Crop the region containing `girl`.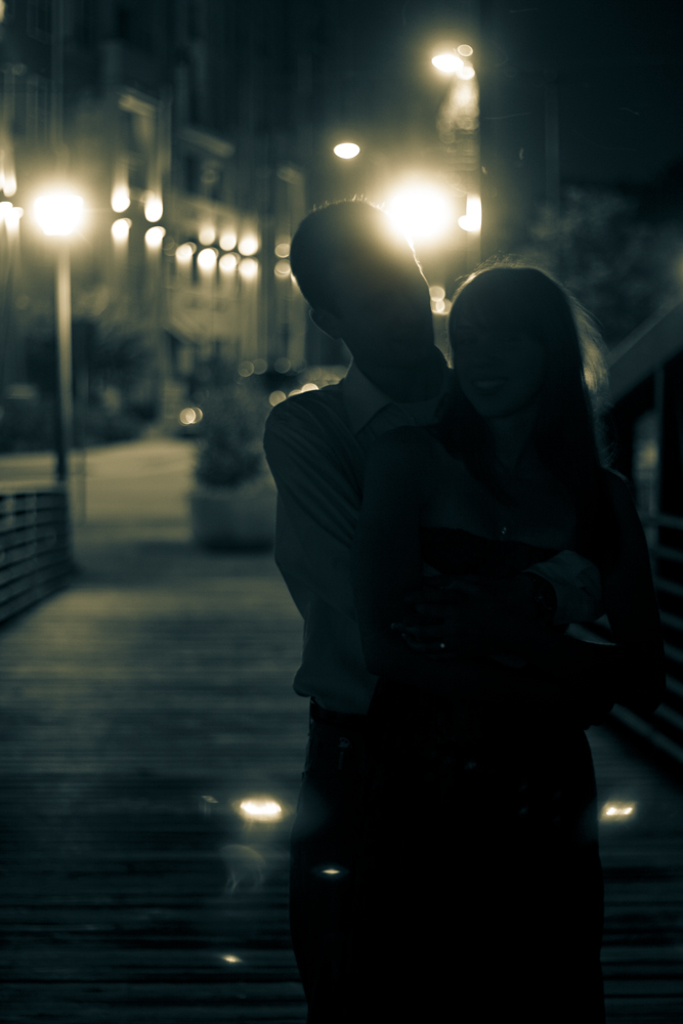
Crop region: 367 269 682 1023.
